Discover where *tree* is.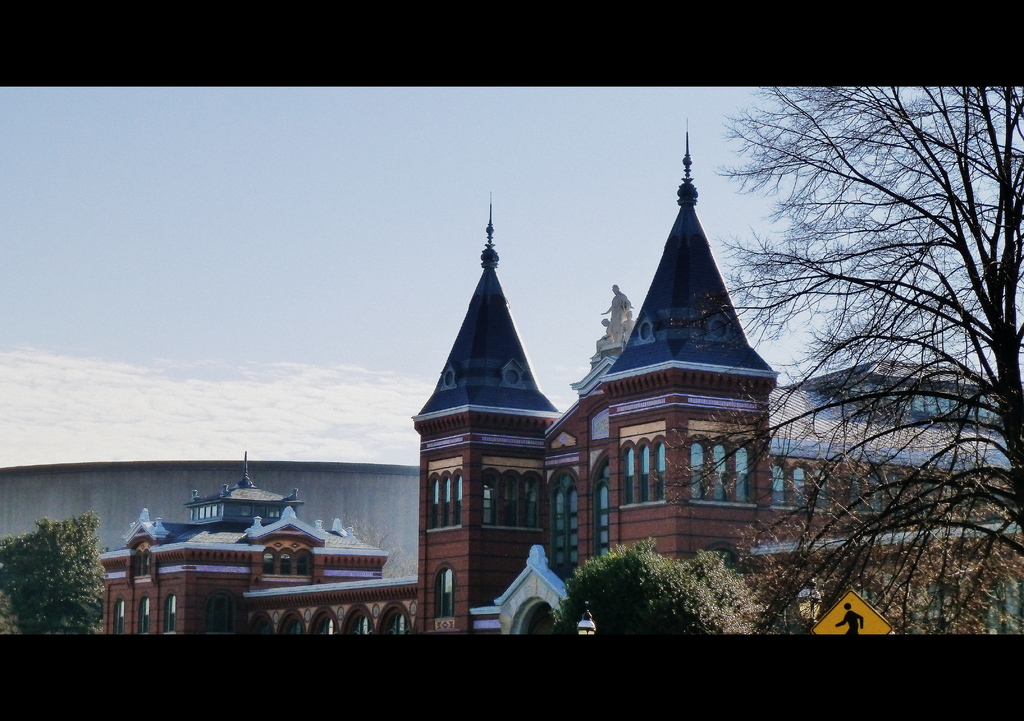
Discovered at BBox(0, 507, 99, 632).
